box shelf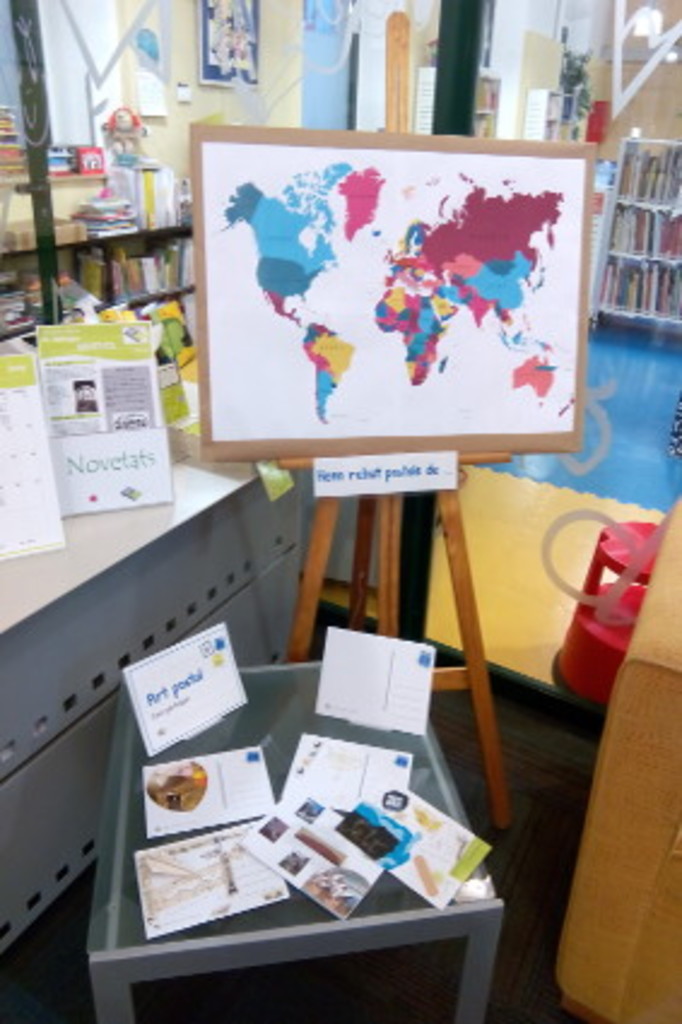
bbox(31, 147, 198, 320)
